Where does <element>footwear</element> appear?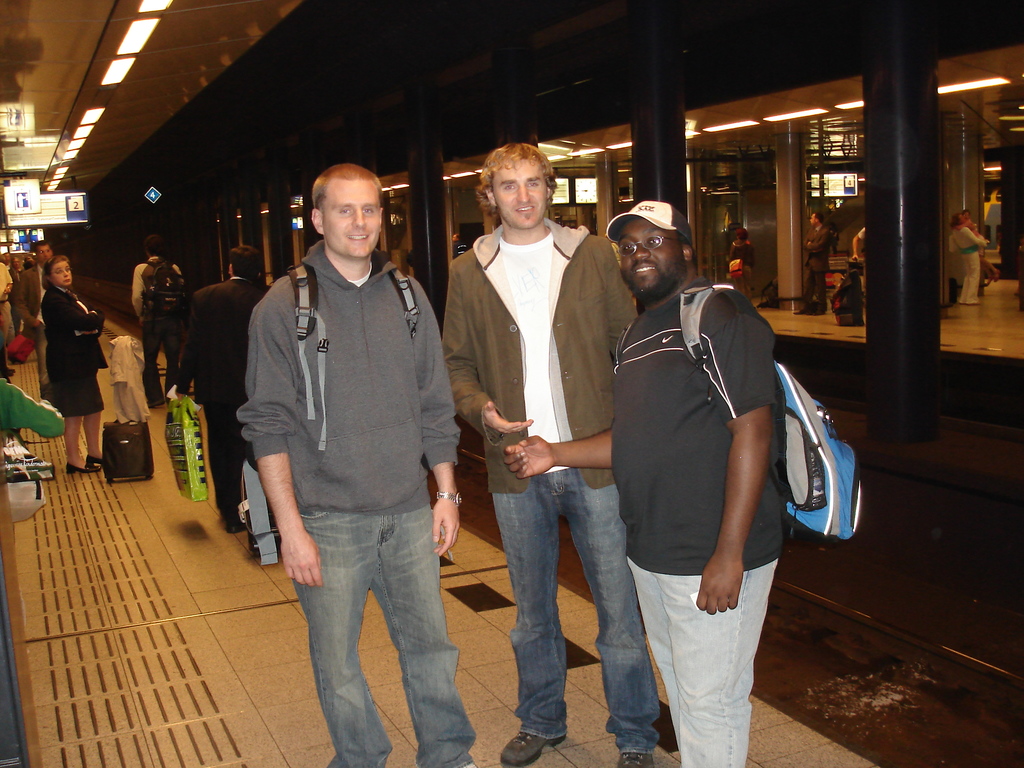
Appears at pyautogui.locateOnScreen(220, 512, 241, 535).
